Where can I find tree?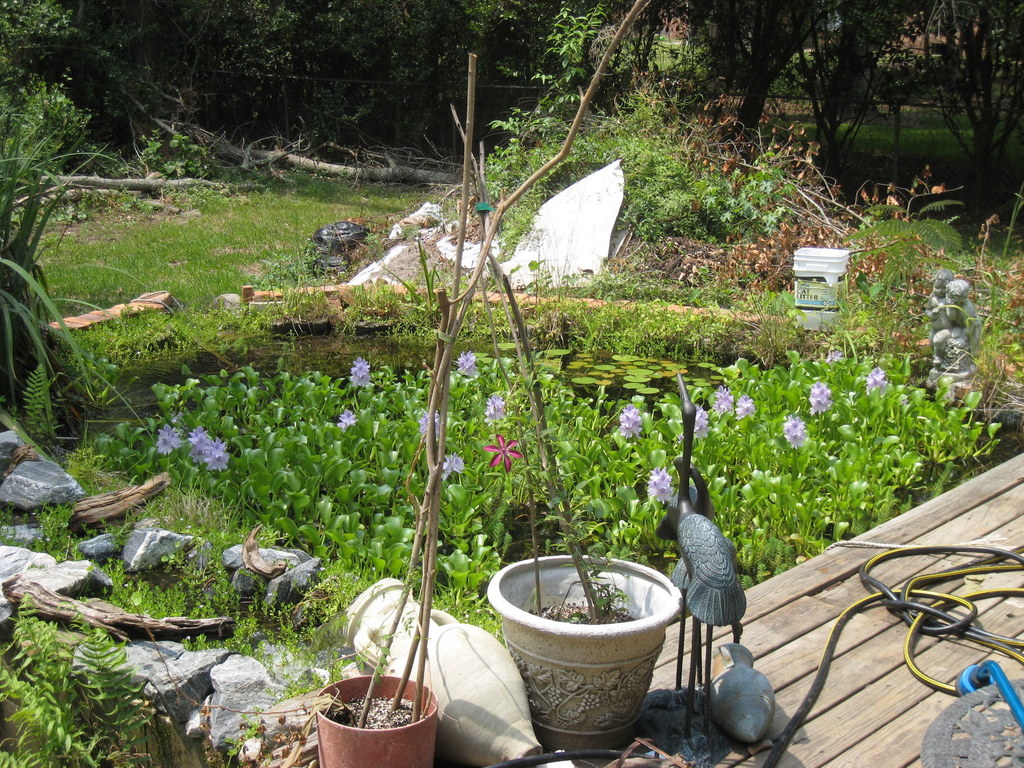
You can find it at x1=894 y1=19 x2=1021 y2=198.
